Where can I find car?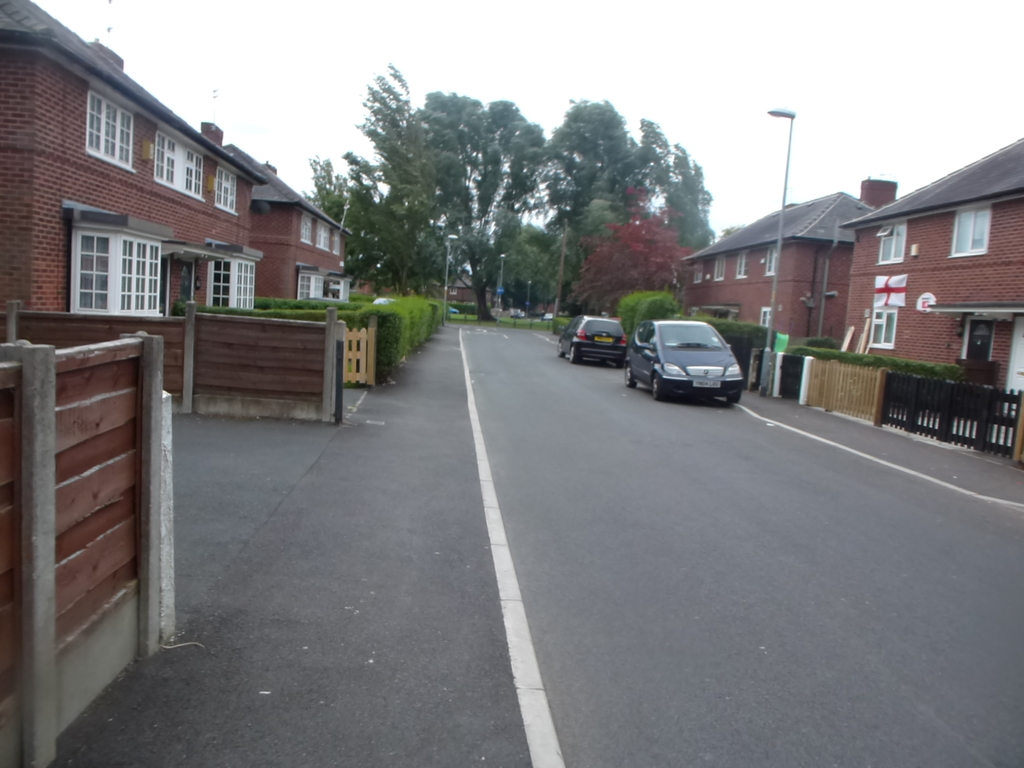
You can find it at box=[556, 314, 627, 370].
